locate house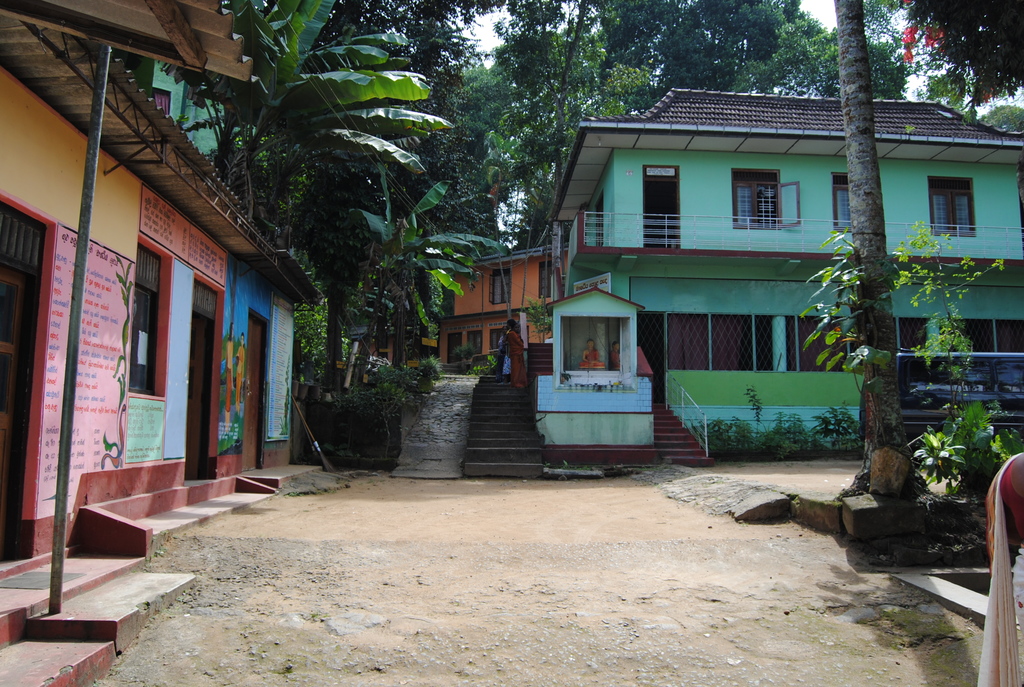
Rect(338, 244, 559, 482)
